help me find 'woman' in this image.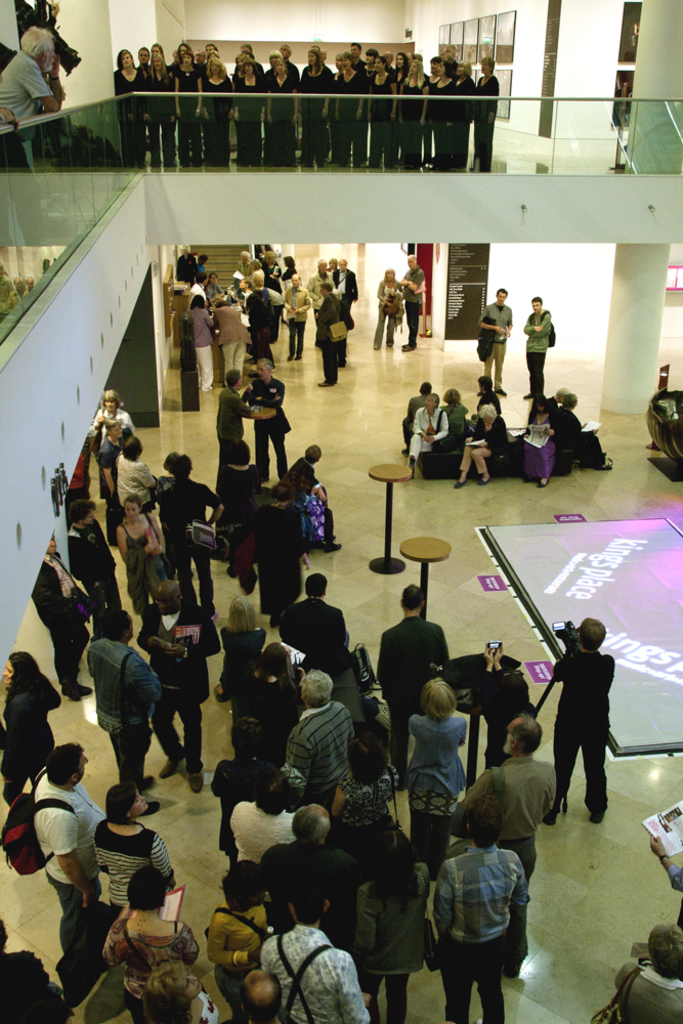
Found it: {"x1": 409, "y1": 675, "x2": 471, "y2": 872}.
